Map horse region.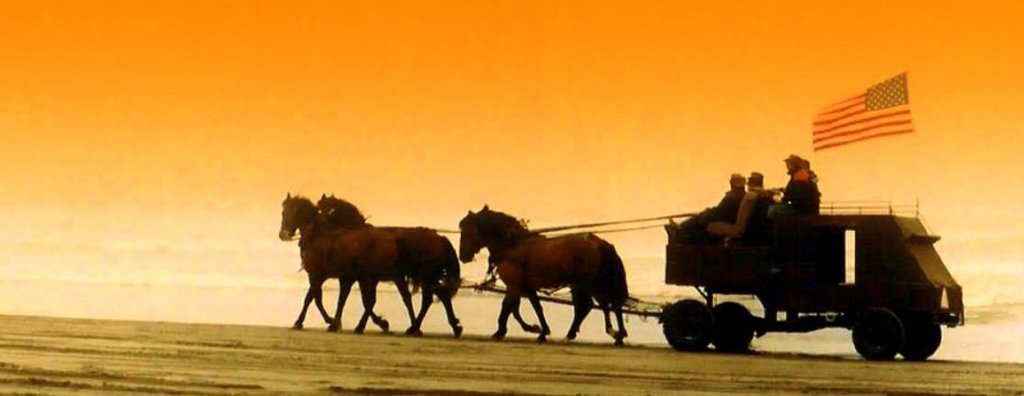
Mapped to [left=453, top=206, right=632, bottom=346].
